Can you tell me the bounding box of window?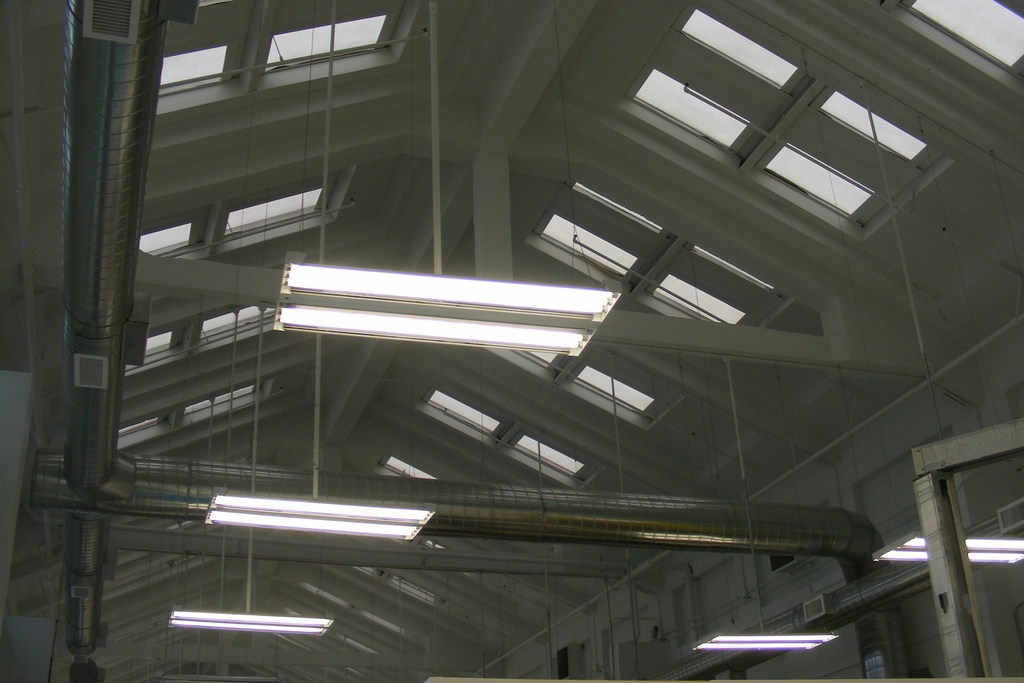
[x1=536, y1=207, x2=643, y2=288].
